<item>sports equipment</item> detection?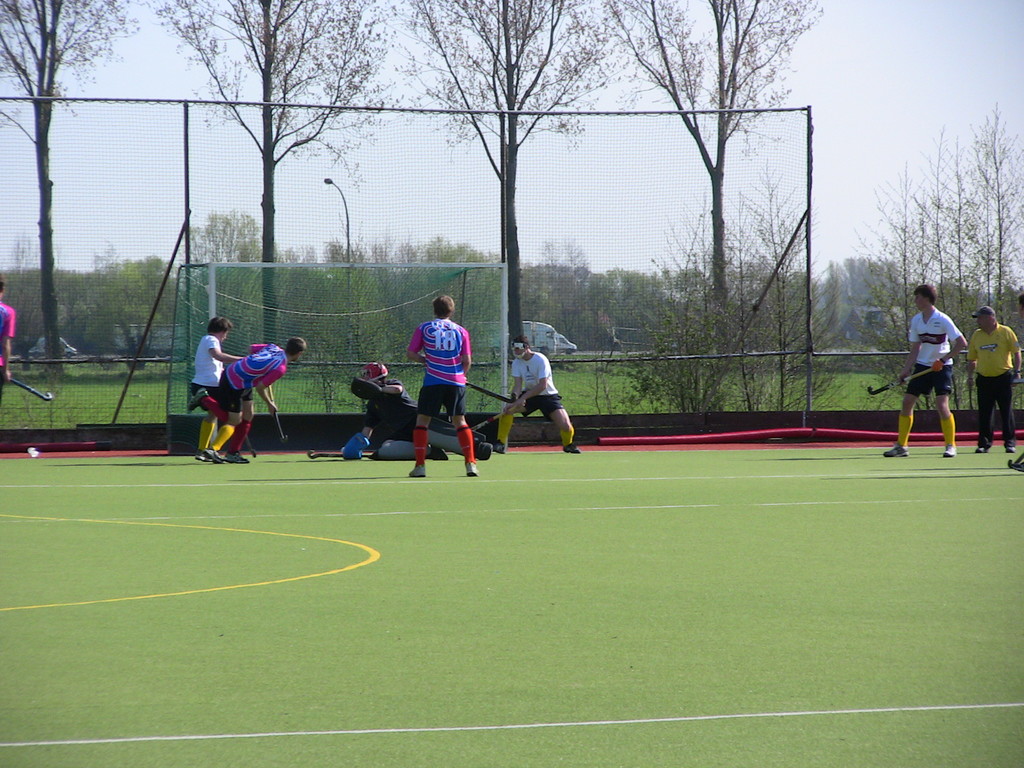
{"left": 468, "top": 405, "right": 520, "bottom": 430}
